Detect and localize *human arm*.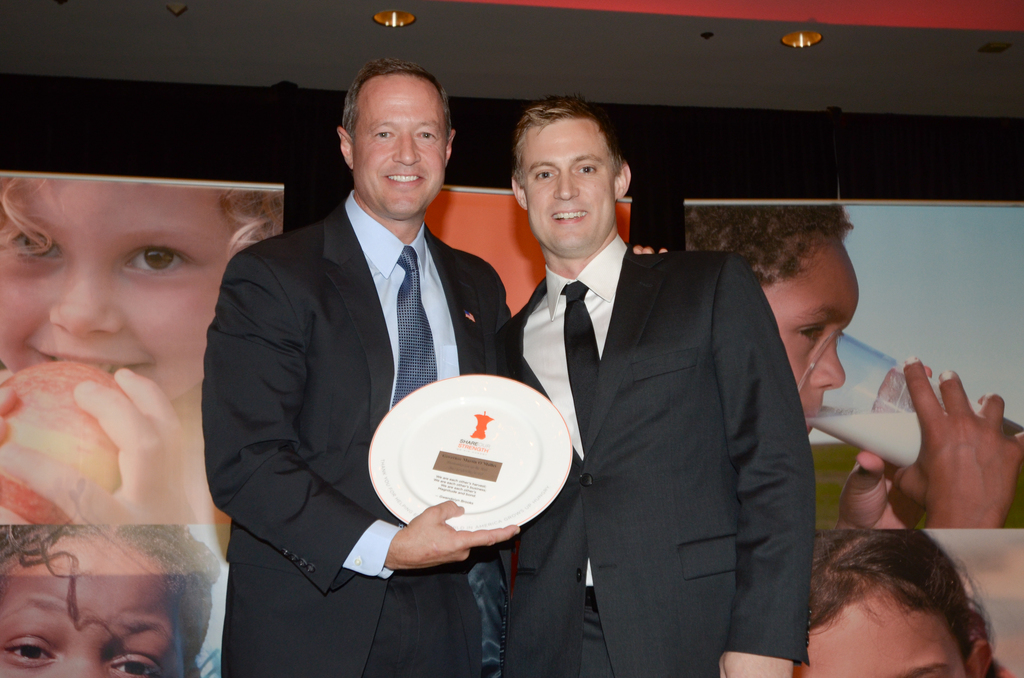
Localized at 629, 241, 675, 257.
